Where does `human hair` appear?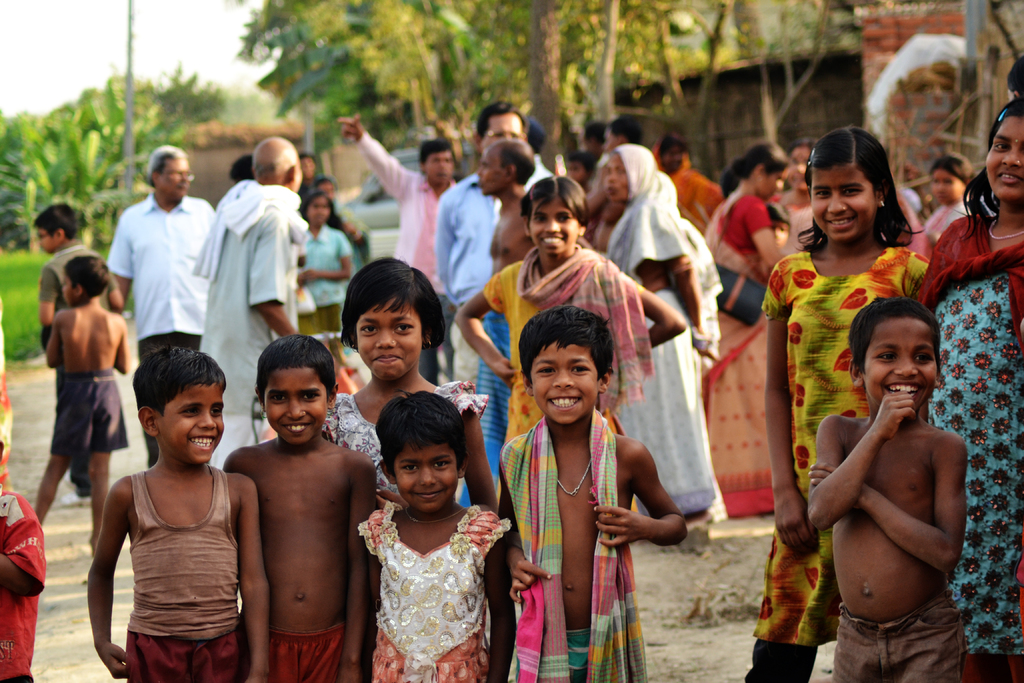
Appears at 848 293 940 377.
